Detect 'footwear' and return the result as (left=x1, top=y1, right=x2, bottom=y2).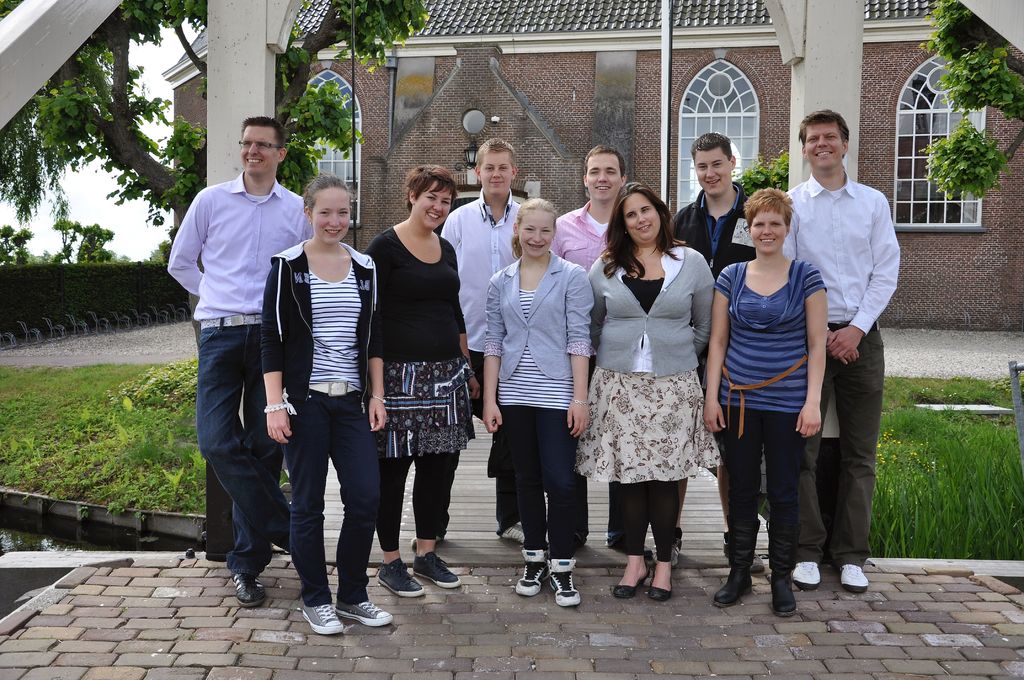
(left=301, top=600, right=344, bottom=630).
